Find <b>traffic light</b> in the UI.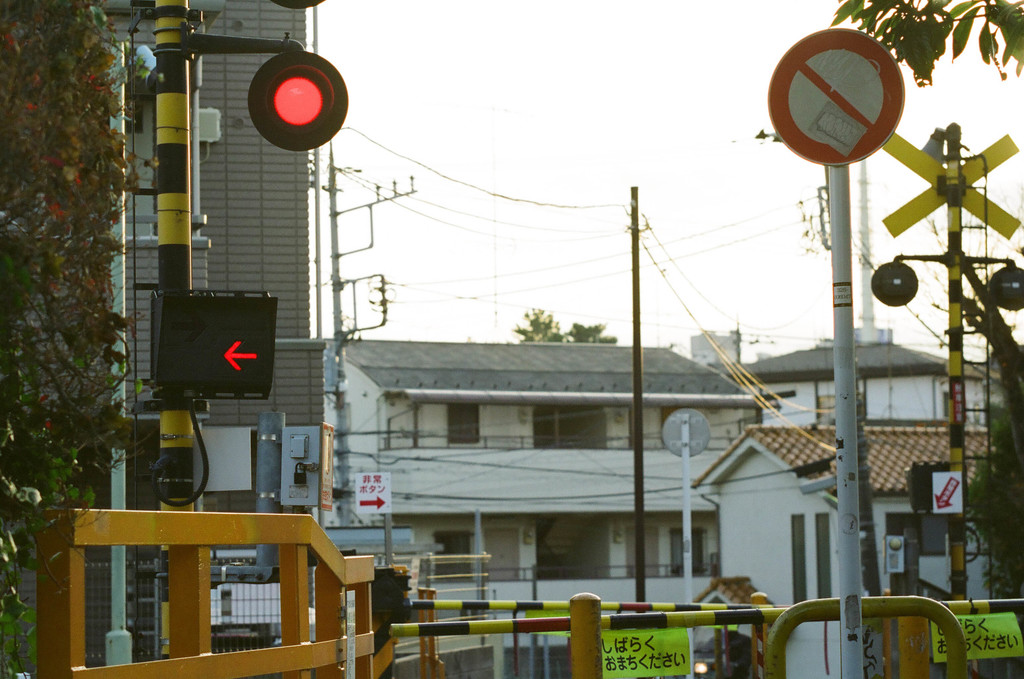
UI element at 152:295:278:397.
